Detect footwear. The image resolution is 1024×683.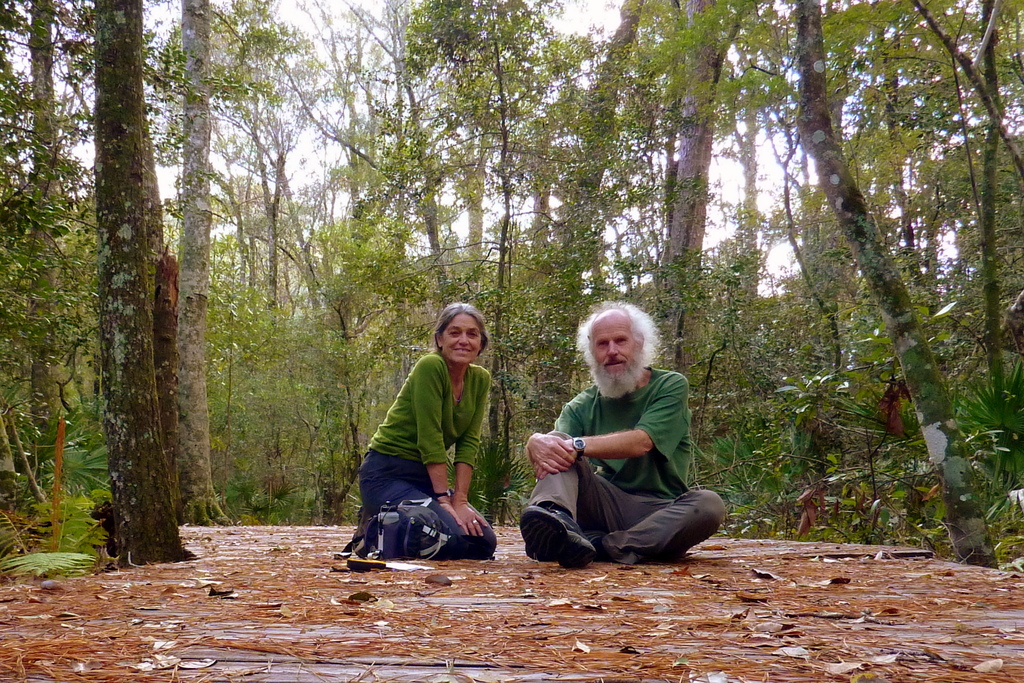
locate(350, 502, 374, 550).
